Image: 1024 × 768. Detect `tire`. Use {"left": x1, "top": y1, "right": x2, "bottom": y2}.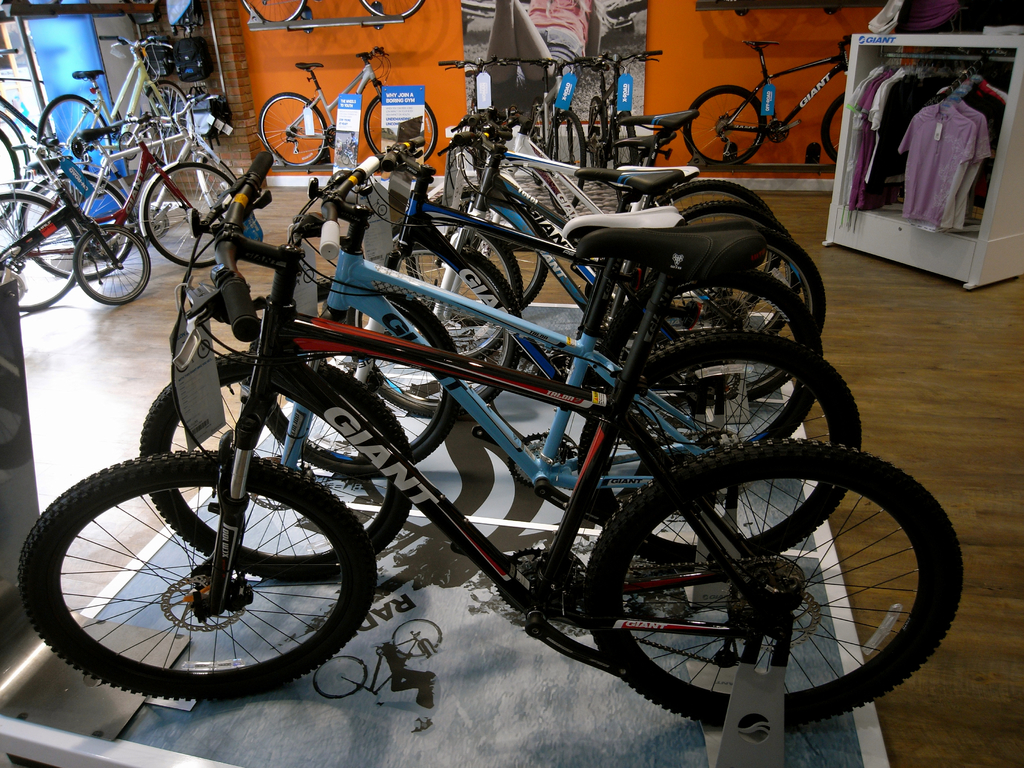
{"left": 364, "top": 93, "right": 438, "bottom": 160}.
